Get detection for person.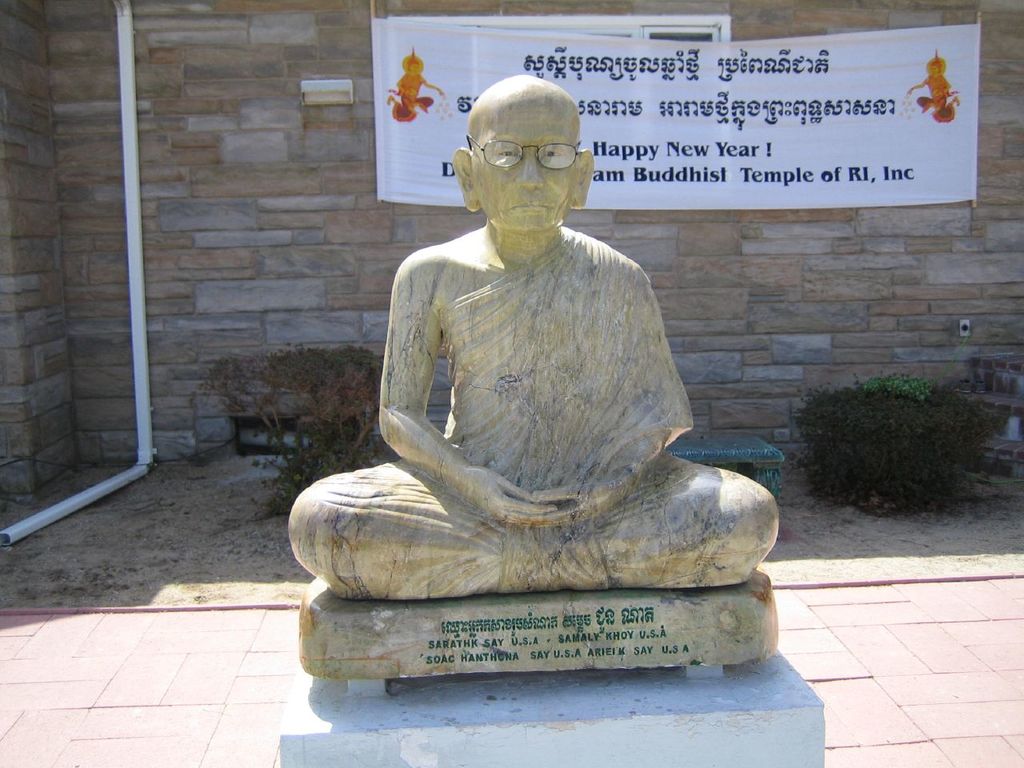
Detection: <region>290, 73, 772, 591</region>.
